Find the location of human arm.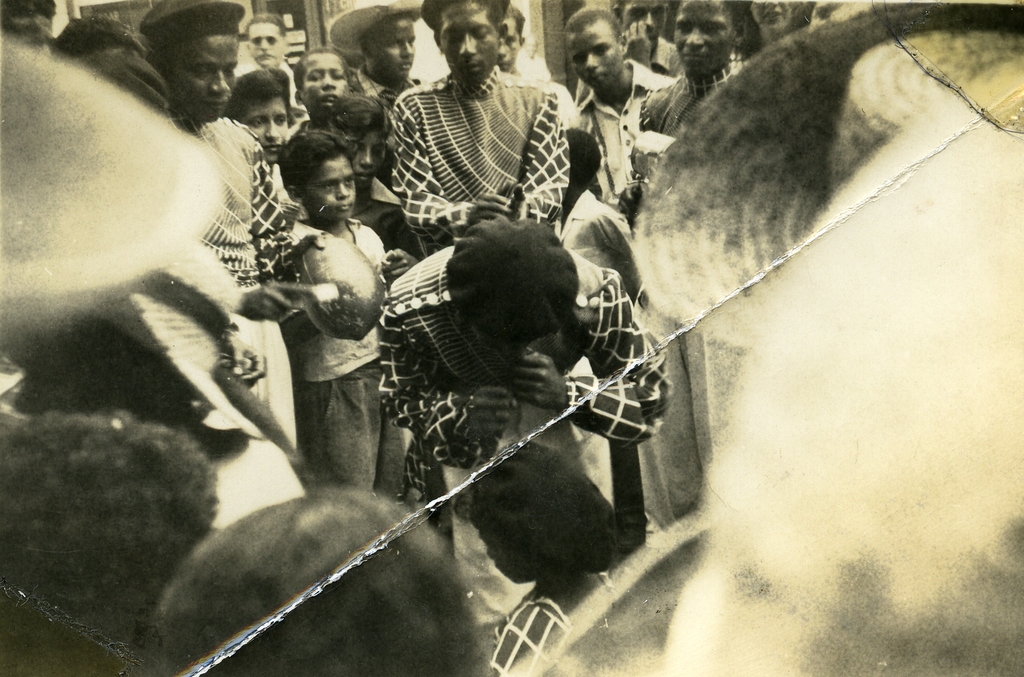
Location: Rect(454, 83, 575, 240).
